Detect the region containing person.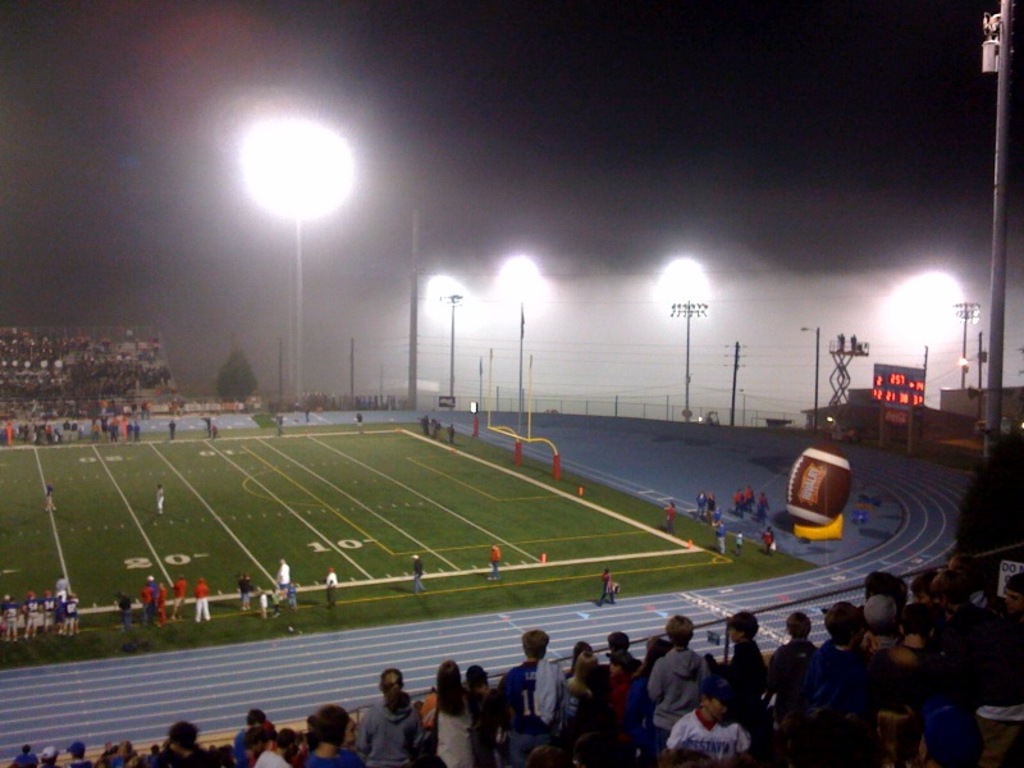
BBox(238, 573, 252, 614).
